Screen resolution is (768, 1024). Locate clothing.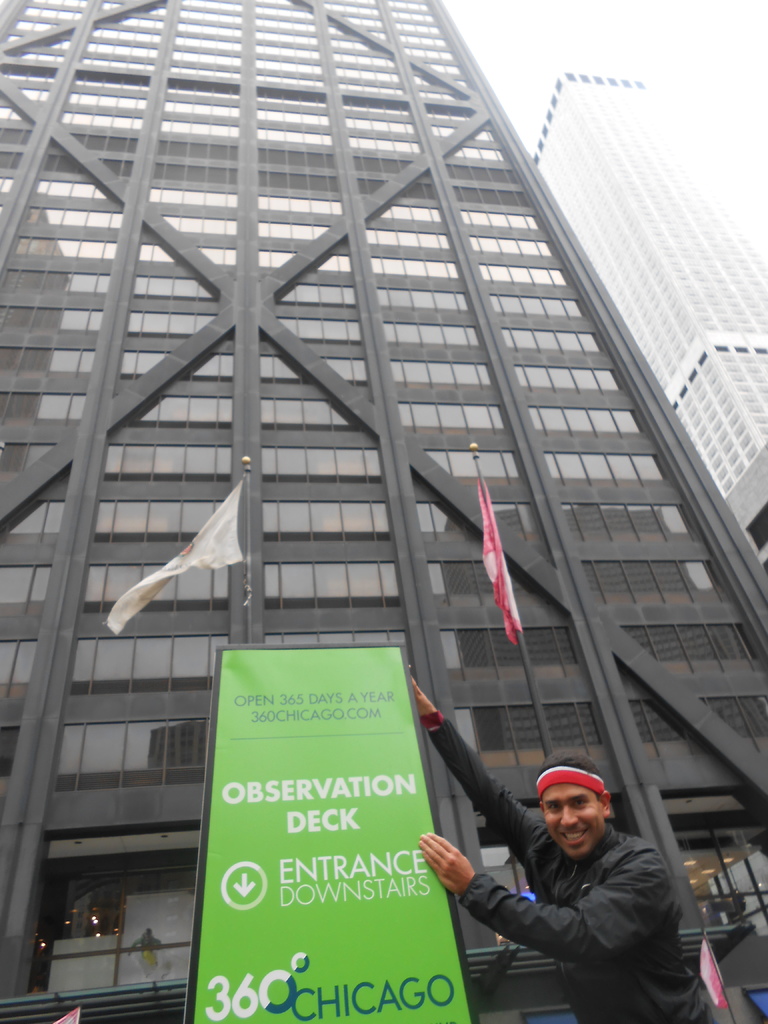
(428,719,716,1023).
